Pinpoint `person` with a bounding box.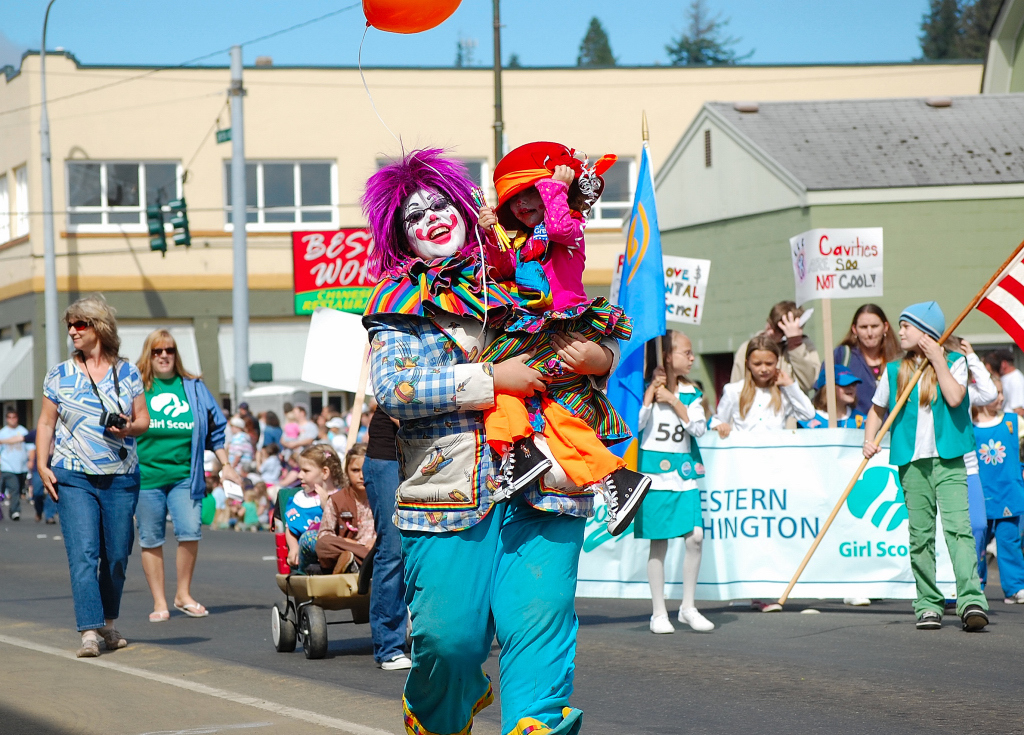
pyautogui.locateOnScreen(313, 441, 376, 571).
